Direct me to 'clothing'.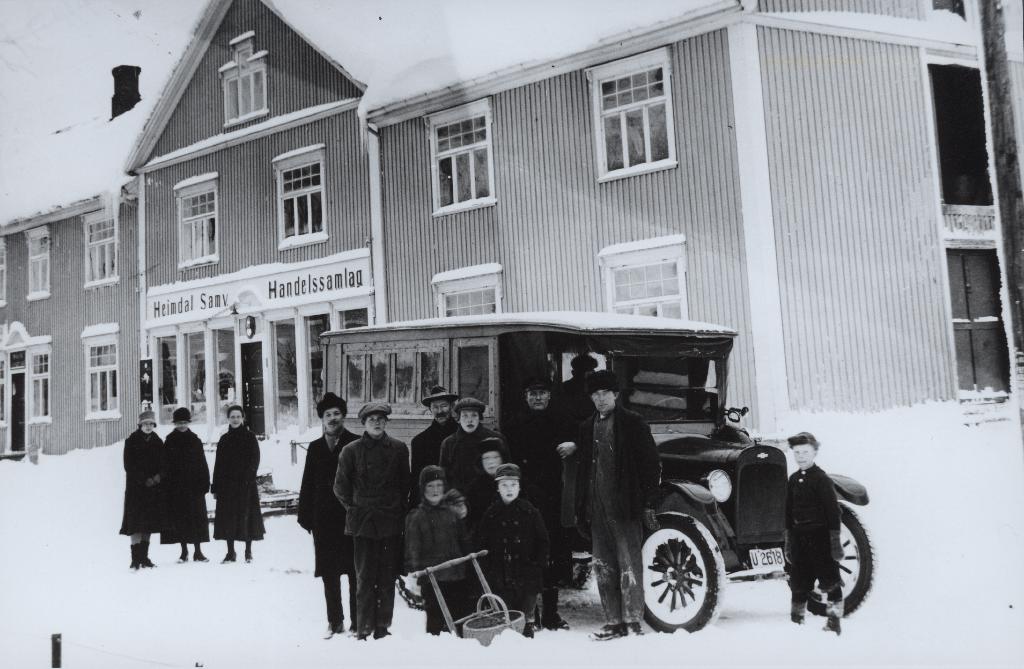
Direction: rect(412, 417, 470, 471).
